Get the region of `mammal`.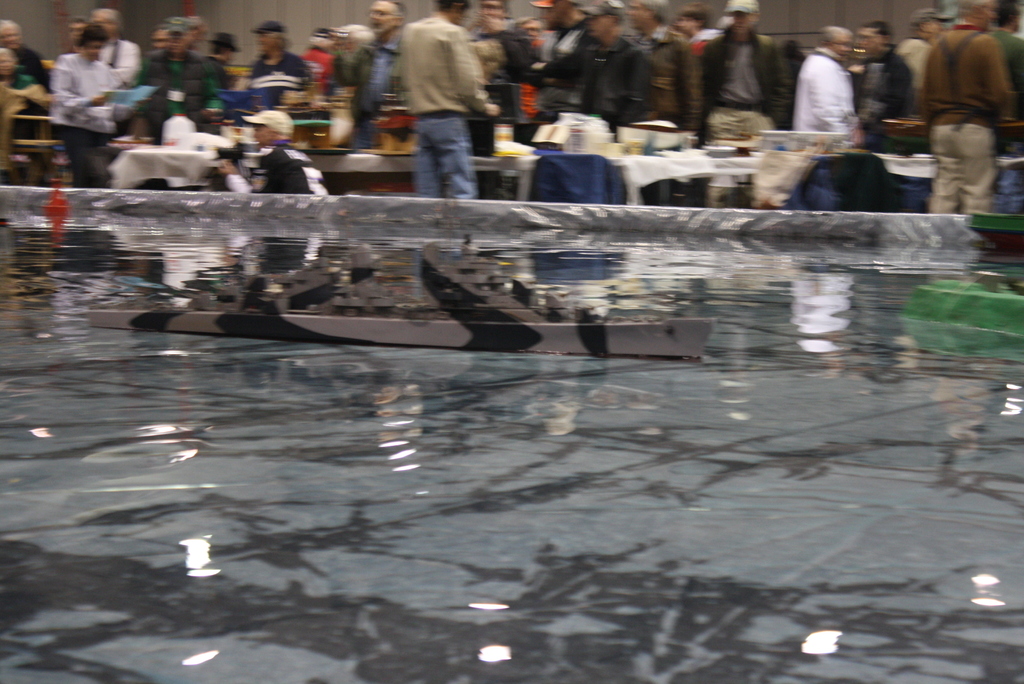
crop(370, 4, 511, 198).
